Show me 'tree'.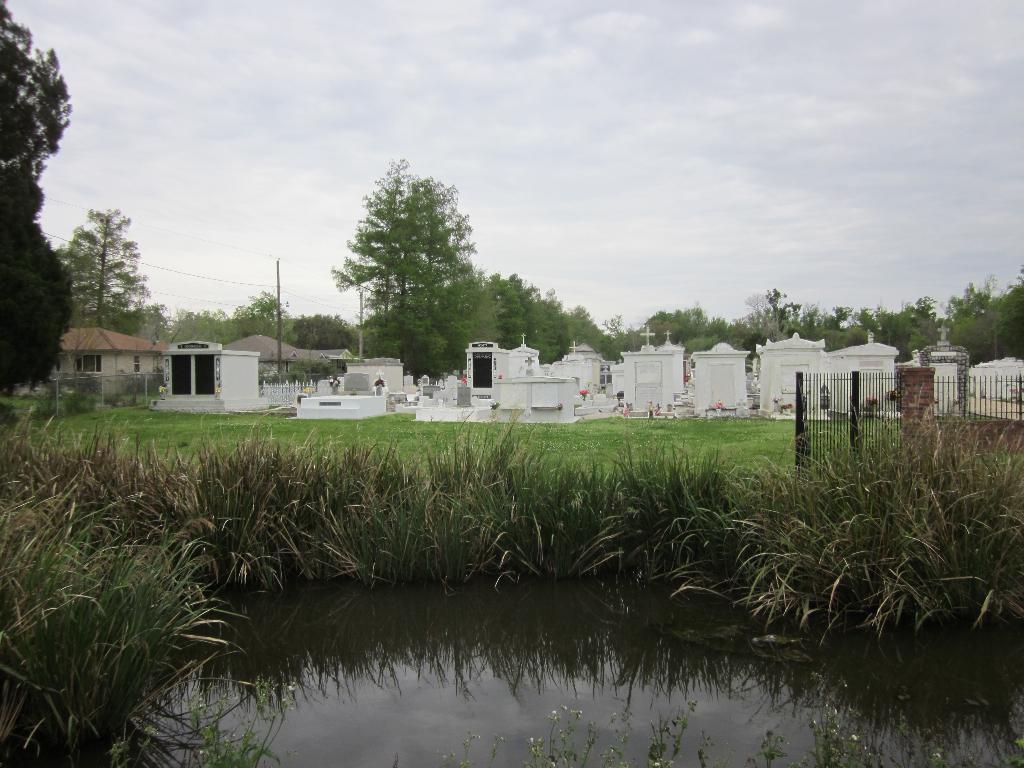
'tree' is here: 634, 303, 728, 355.
